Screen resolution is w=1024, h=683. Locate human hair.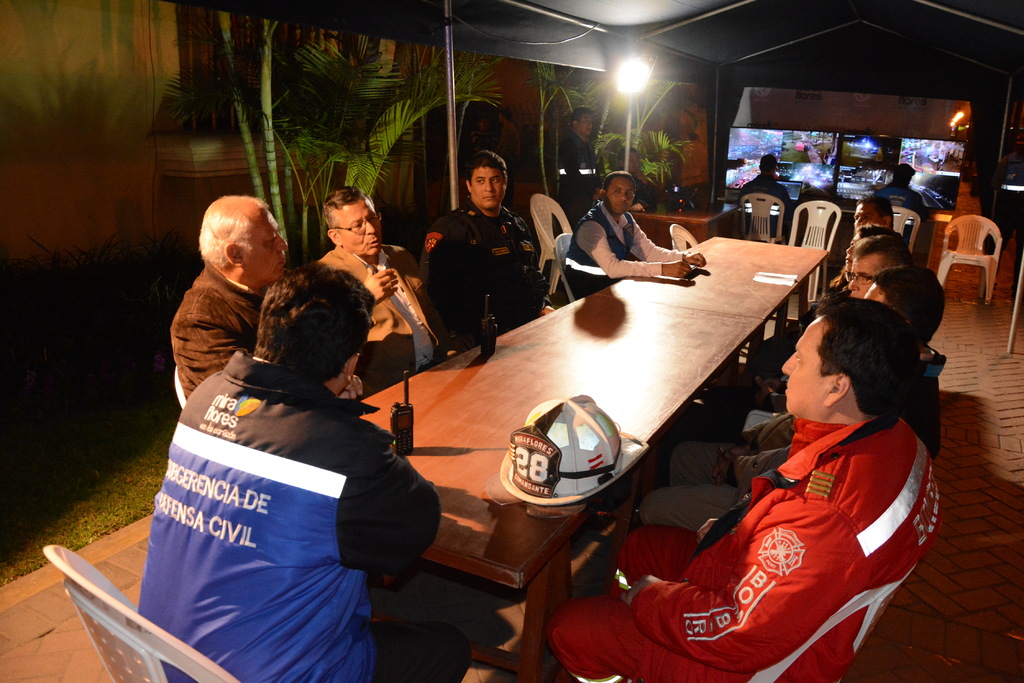
<region>251, 258, 379, 385</region>.
